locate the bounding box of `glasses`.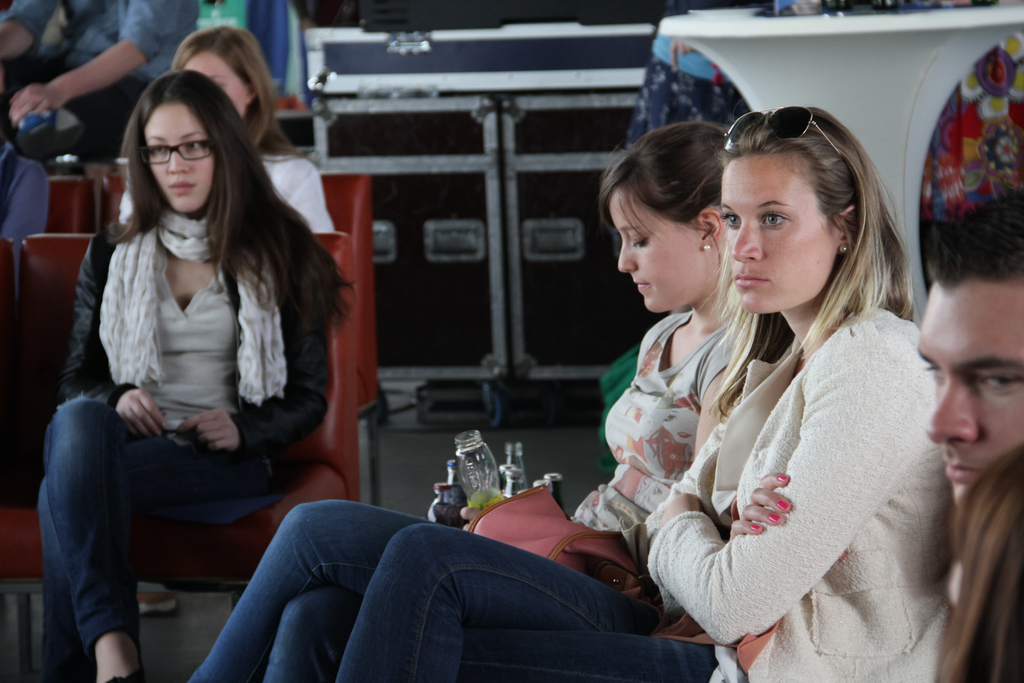
Bounding box: locate(140, 134, 209, 169).
